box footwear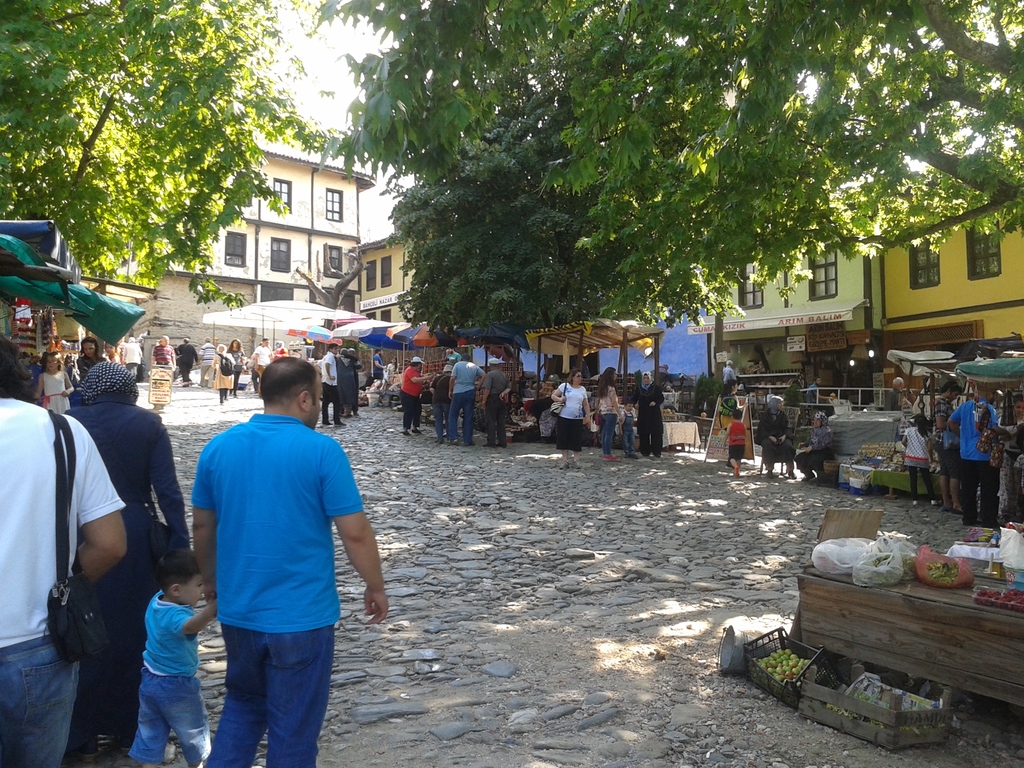
<region>402, 428, 412, 438</region>
